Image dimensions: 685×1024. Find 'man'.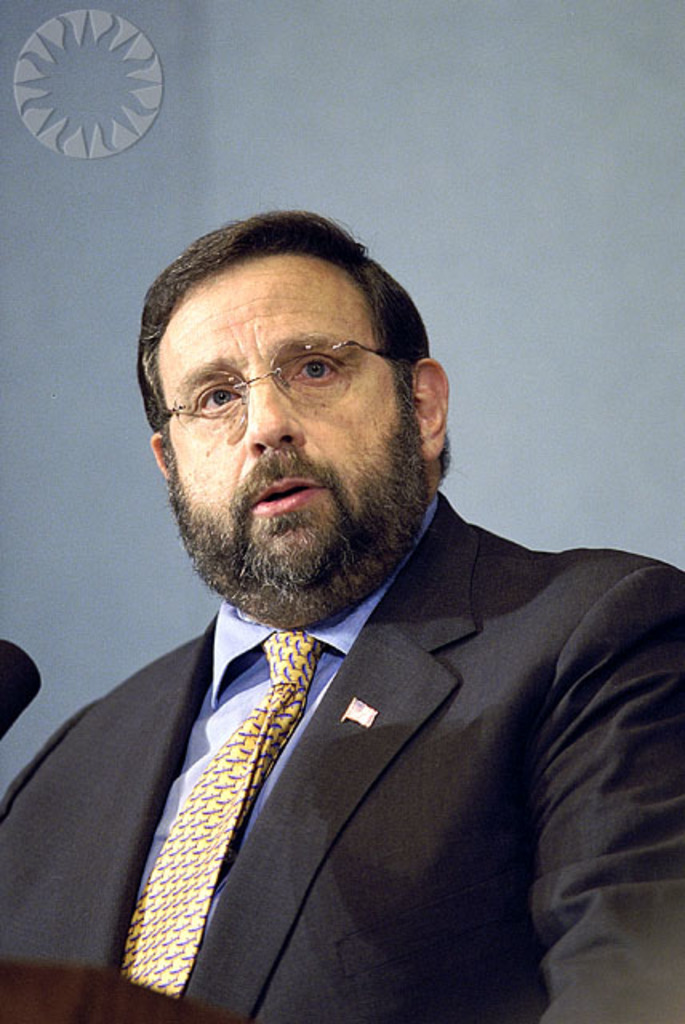
box(0, 202, 684, 1006).
